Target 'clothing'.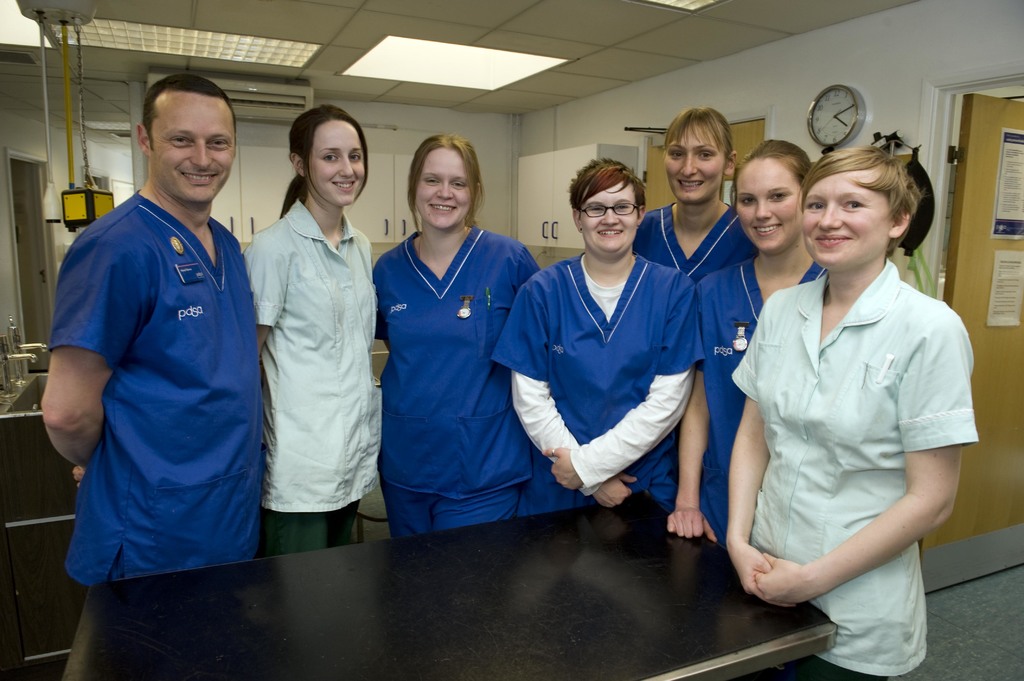
Target region: [left=493, top=248, right=705, bottom=513].
